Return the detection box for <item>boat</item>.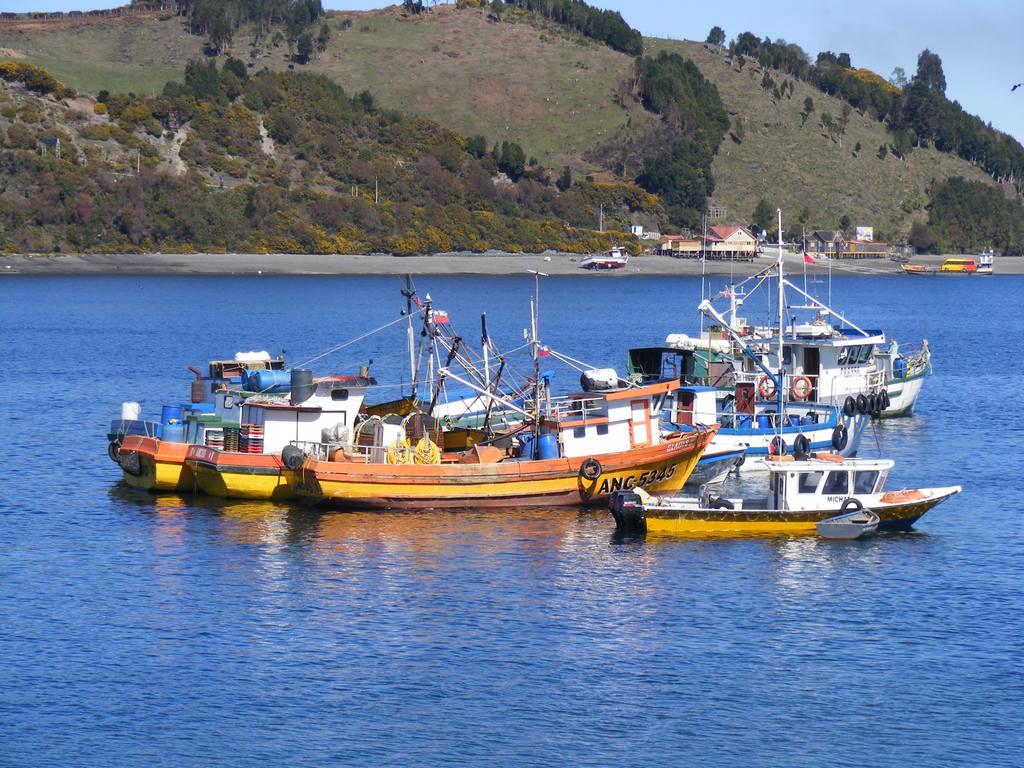
815, 506, 882, 540.
